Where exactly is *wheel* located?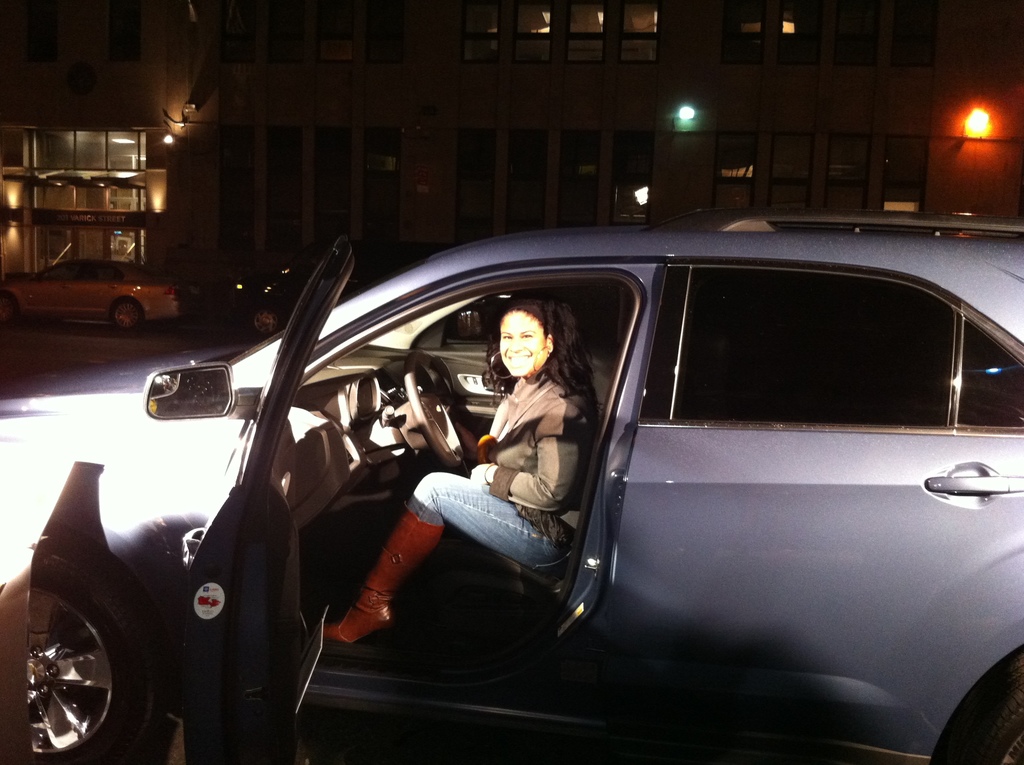
Its bounding box is [x1=28, y1=593, x2=129, y2=745].
